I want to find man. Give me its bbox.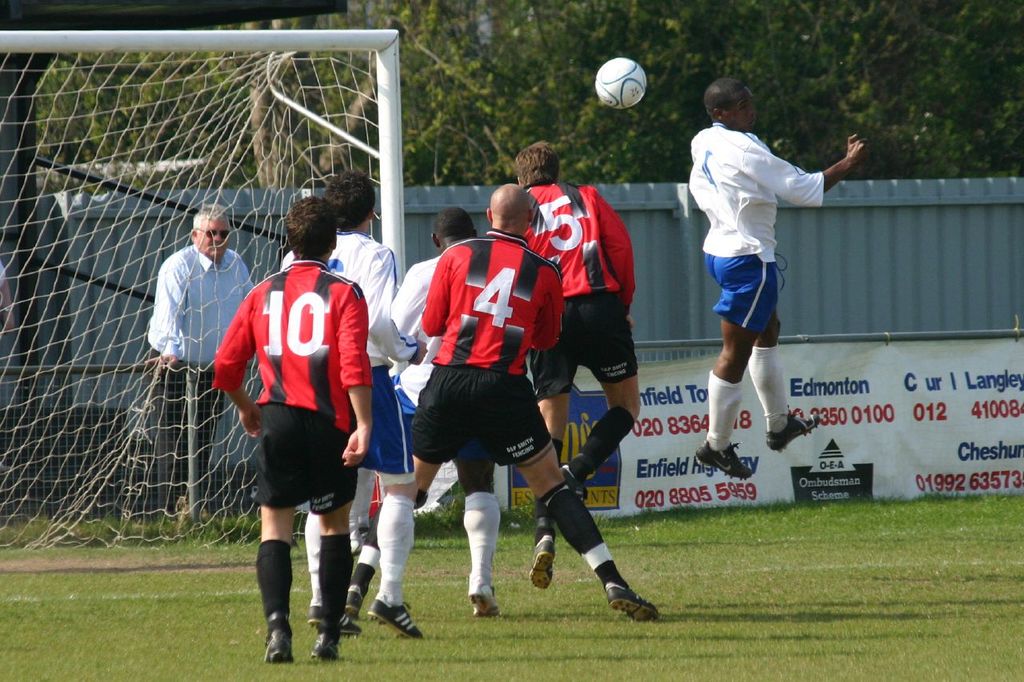
pyautogui.locateOnScreen(356, 209, 502, 616).
